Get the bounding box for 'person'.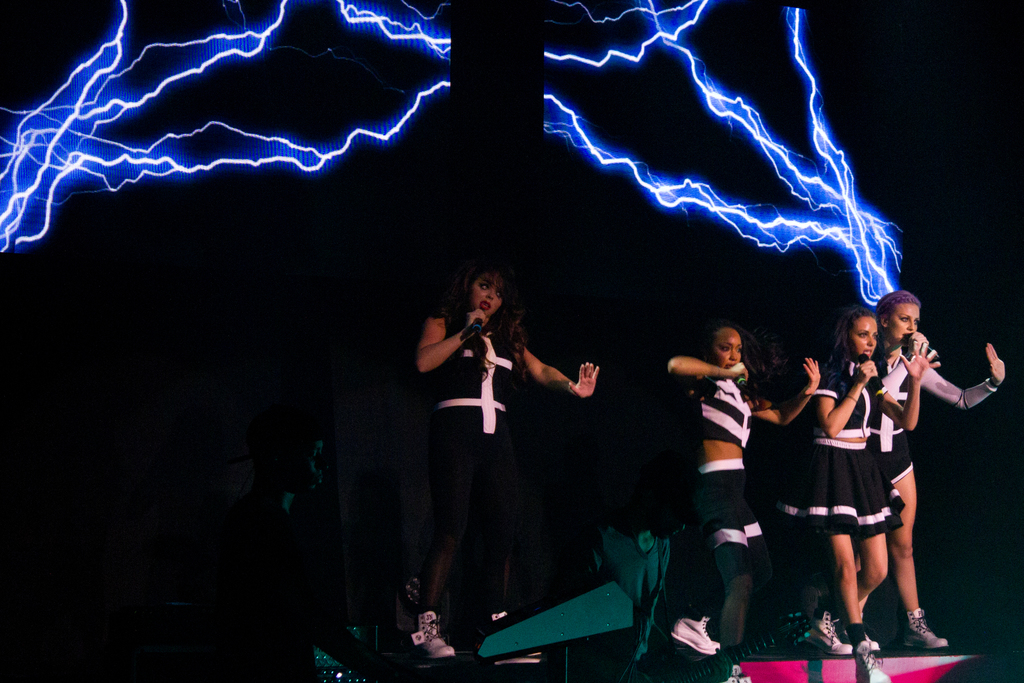
873 284 1013 645.
